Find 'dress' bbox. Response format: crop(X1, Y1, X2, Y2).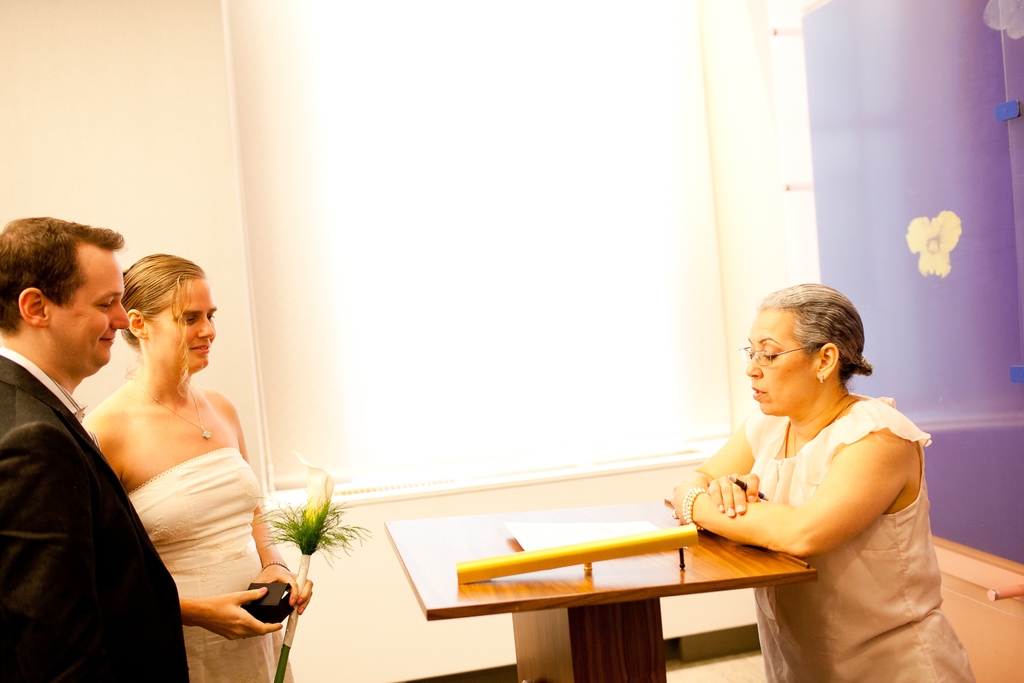
crop(742, 393, 976, 682).
